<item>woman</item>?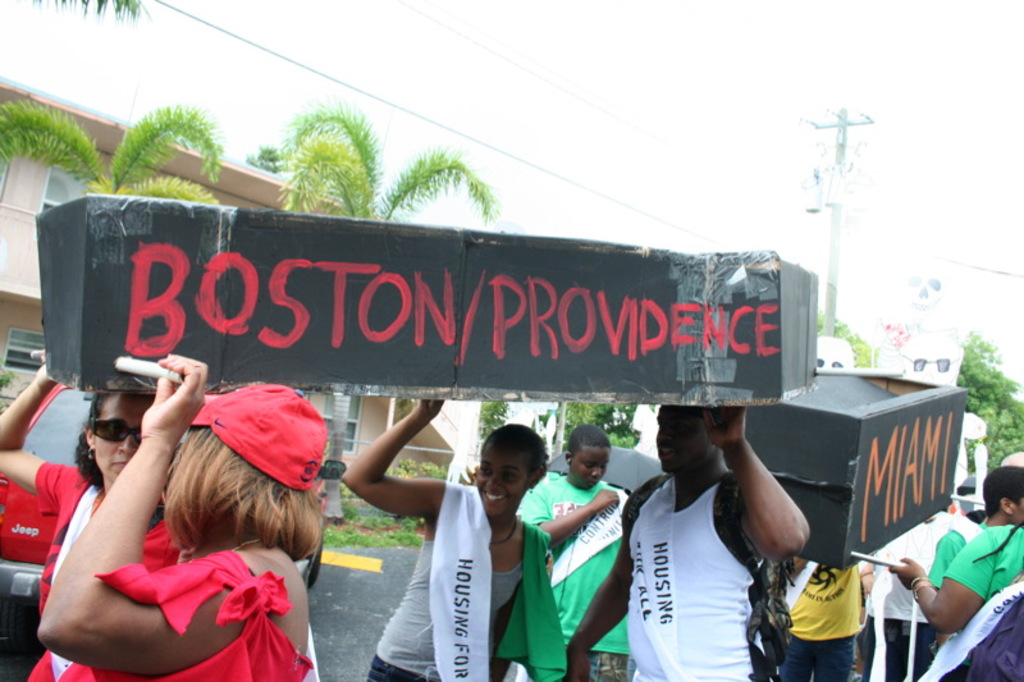
(left=929, top=464, right=1023, bottom=591)
